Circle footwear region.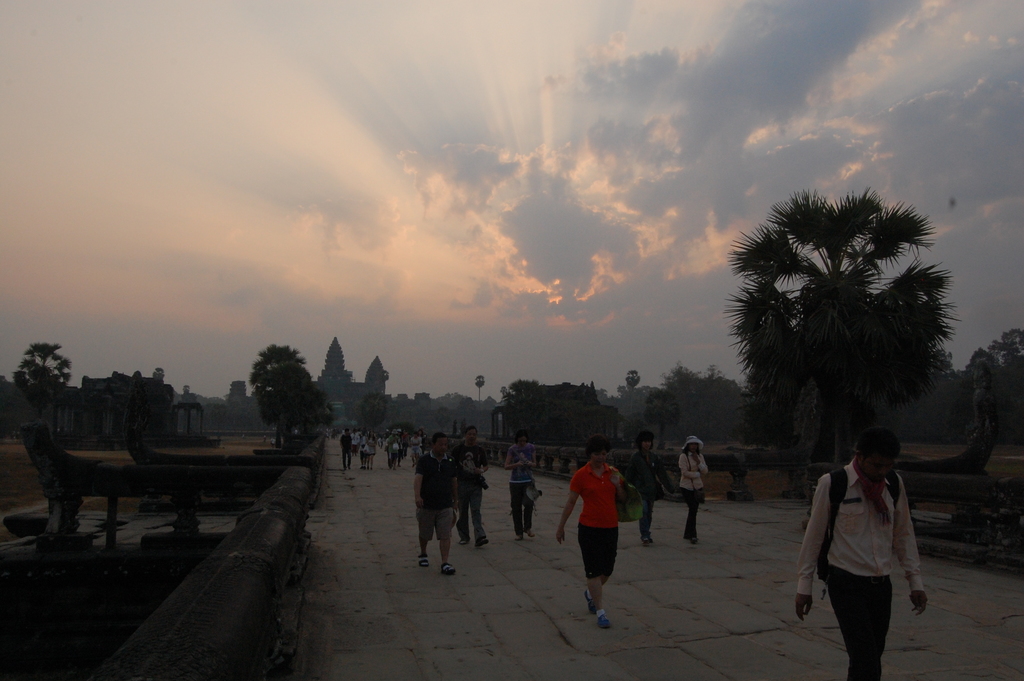
Region: (x1=598, y1=617, x2=614, y2=629).
